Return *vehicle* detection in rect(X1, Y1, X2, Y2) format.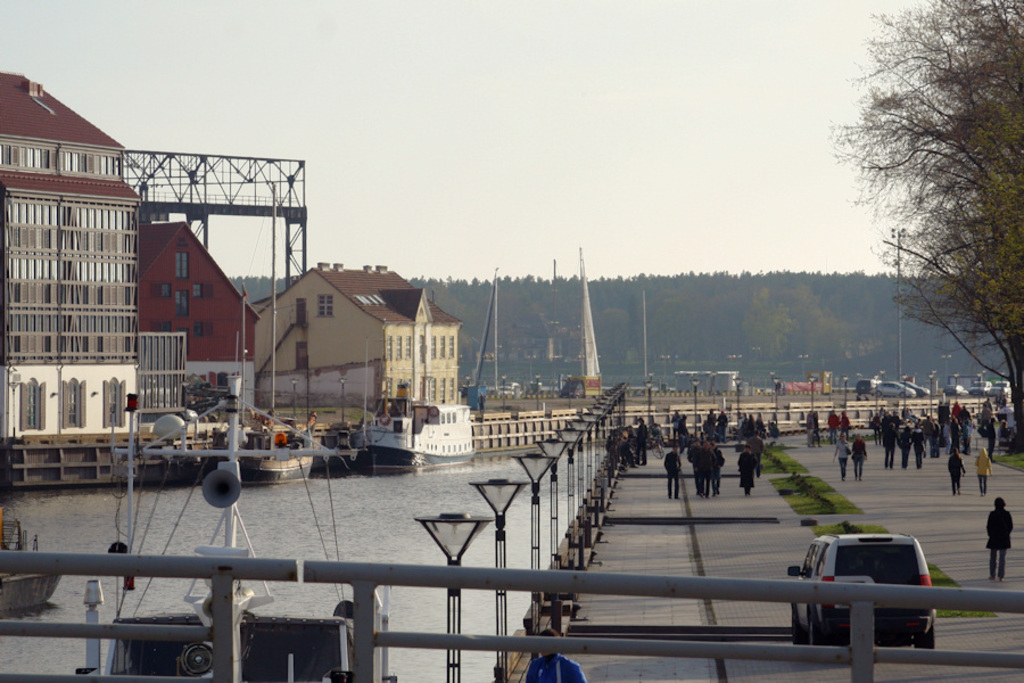
rect(857, 377, 876, 396).
